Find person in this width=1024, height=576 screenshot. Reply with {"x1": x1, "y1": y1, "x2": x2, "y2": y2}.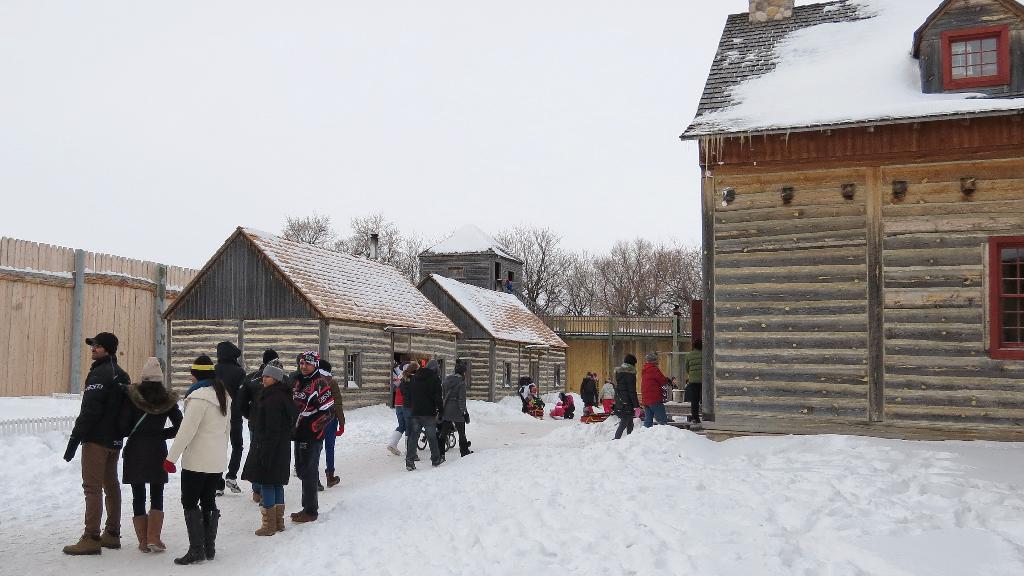
{"x1": 428, "y1": 360, "x2": 472, "y2": 469}.
